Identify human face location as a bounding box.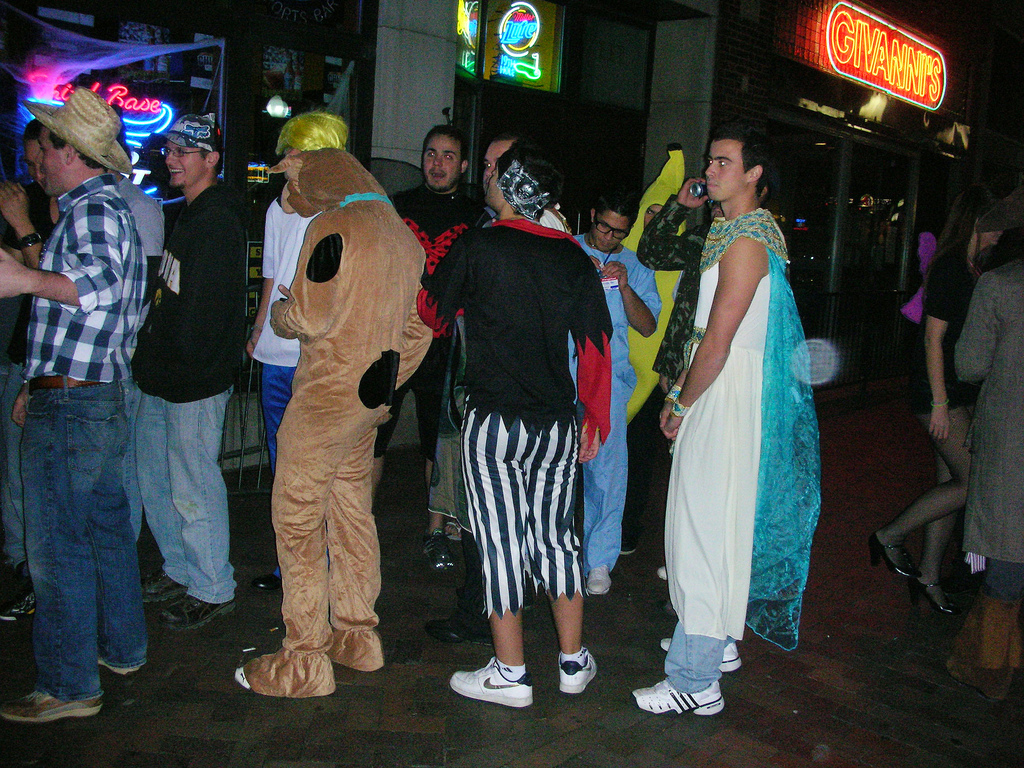
bbox(28, 143, 39, 182).
